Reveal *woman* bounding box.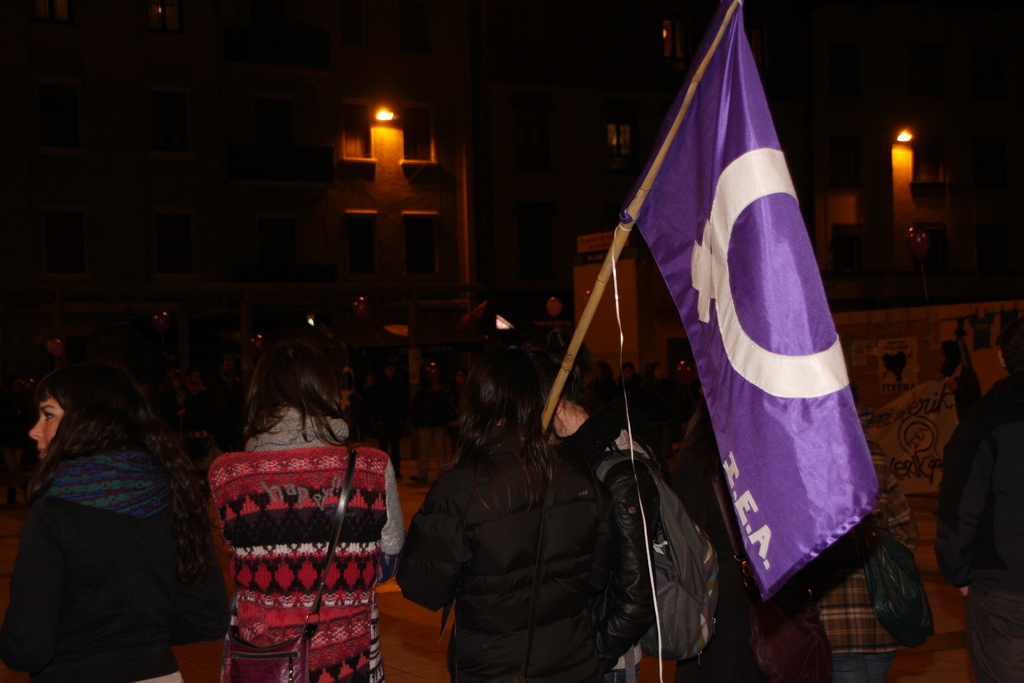
Revealed: [10, 326, 209, 682].
